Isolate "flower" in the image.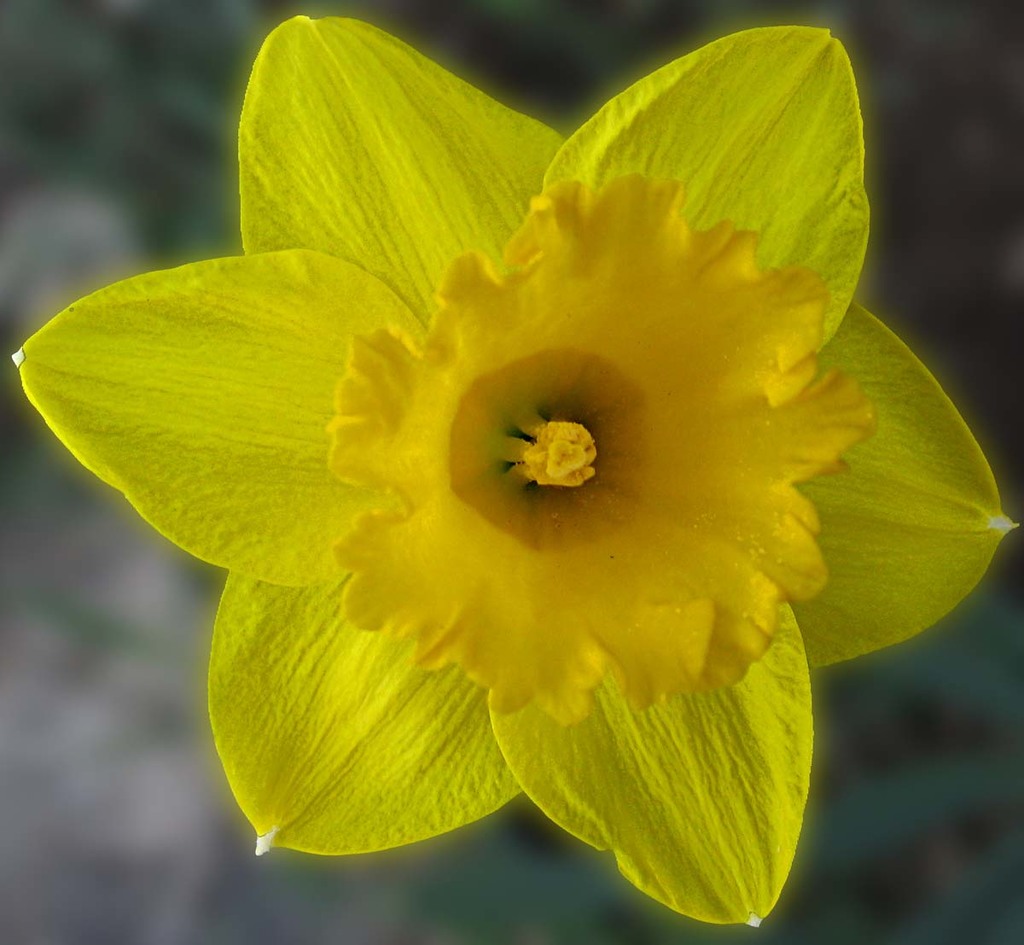
Isolated region: (0, 14, 1023, 932).
